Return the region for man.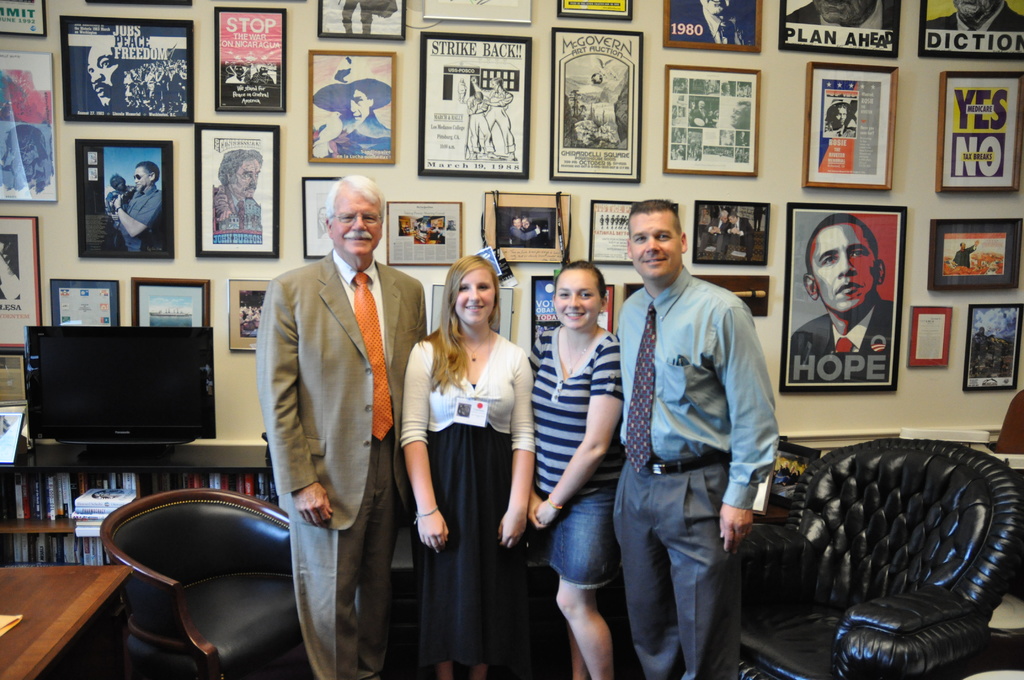
left=111, top=161, right=159, bottom=255.
